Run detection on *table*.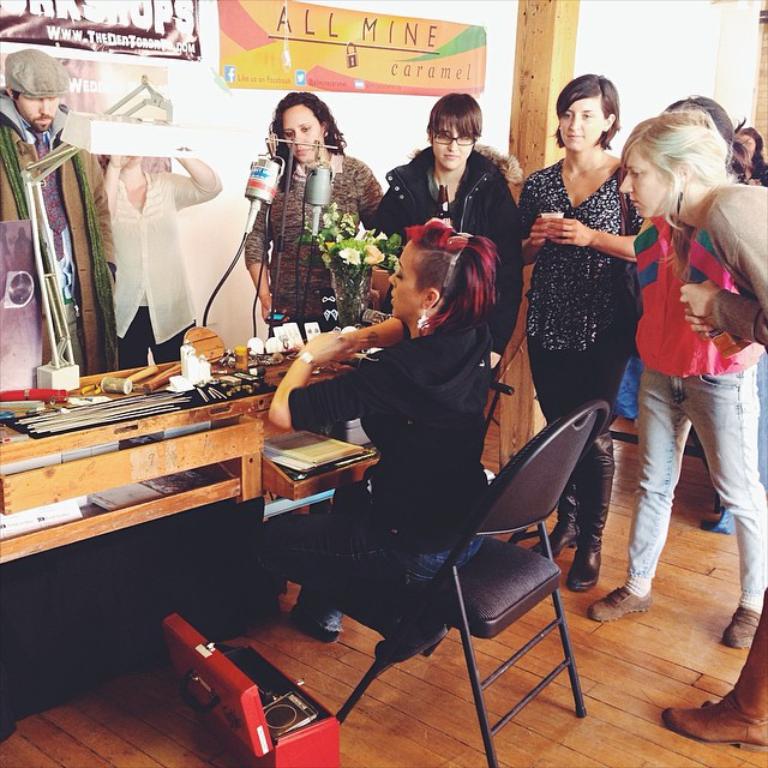
Result: <bbox>0, 340, 379, 571</bbox>.
